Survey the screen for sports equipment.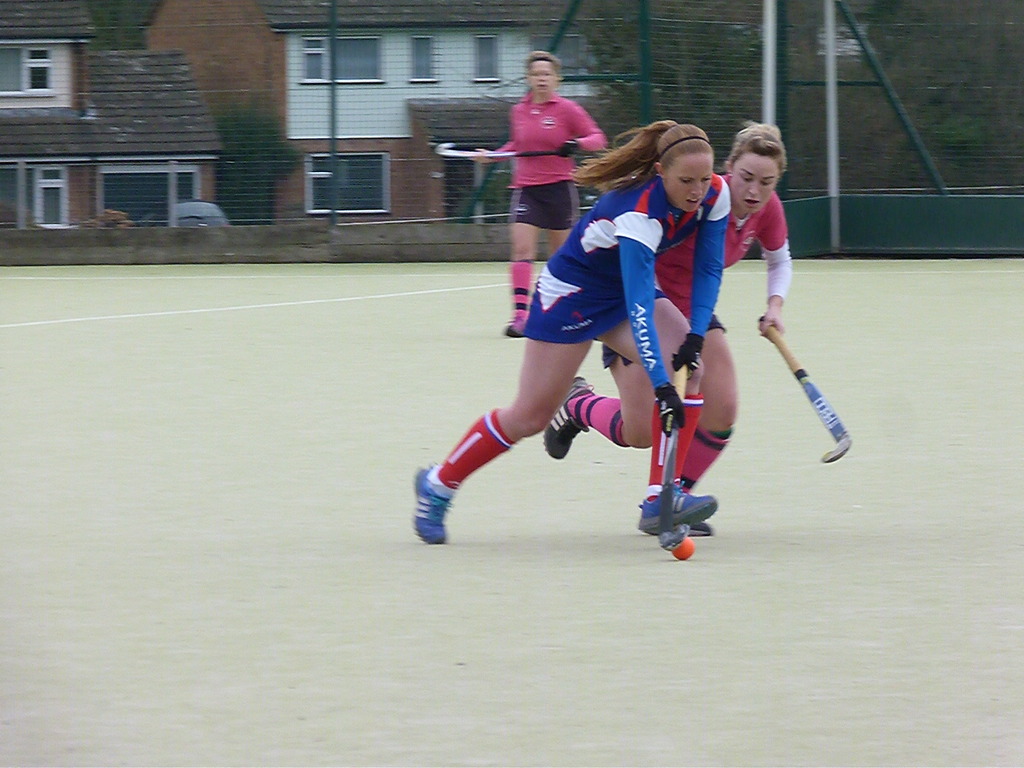
Survey found: 647:351:696:550.
